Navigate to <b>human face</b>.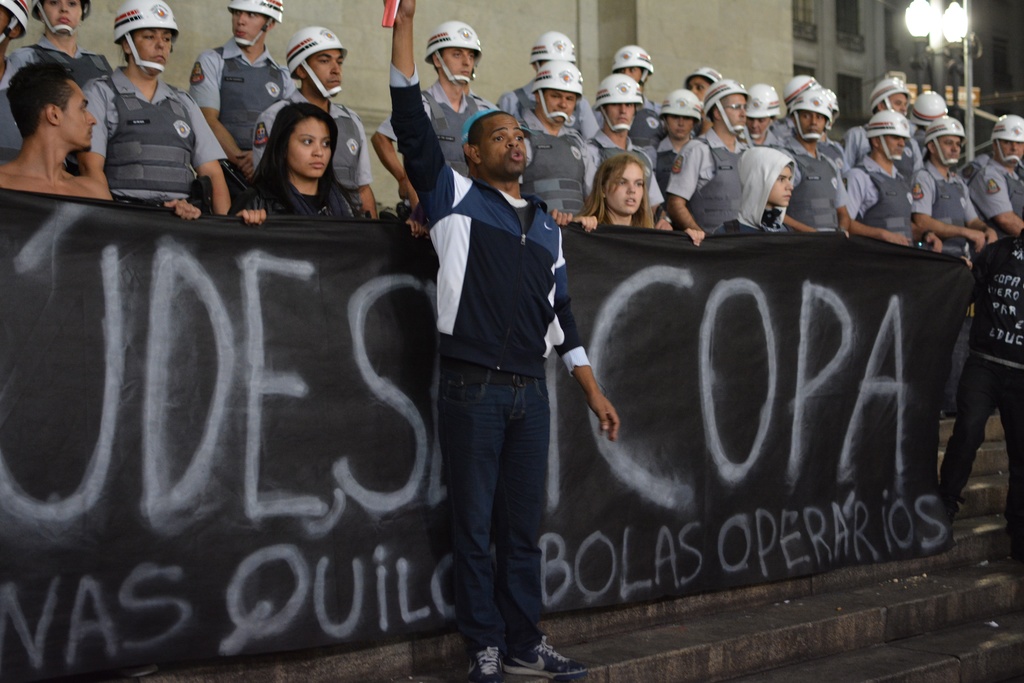
Navigation target: (234,10,265,47).
